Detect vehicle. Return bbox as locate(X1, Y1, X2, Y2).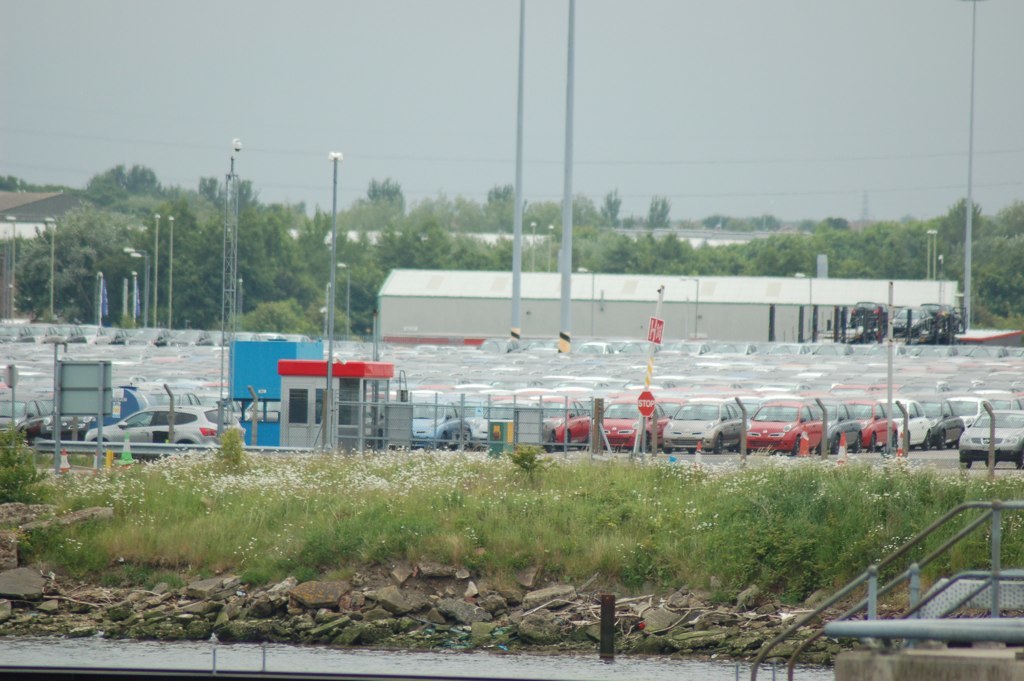
locate(892, 305, 935, 335).
